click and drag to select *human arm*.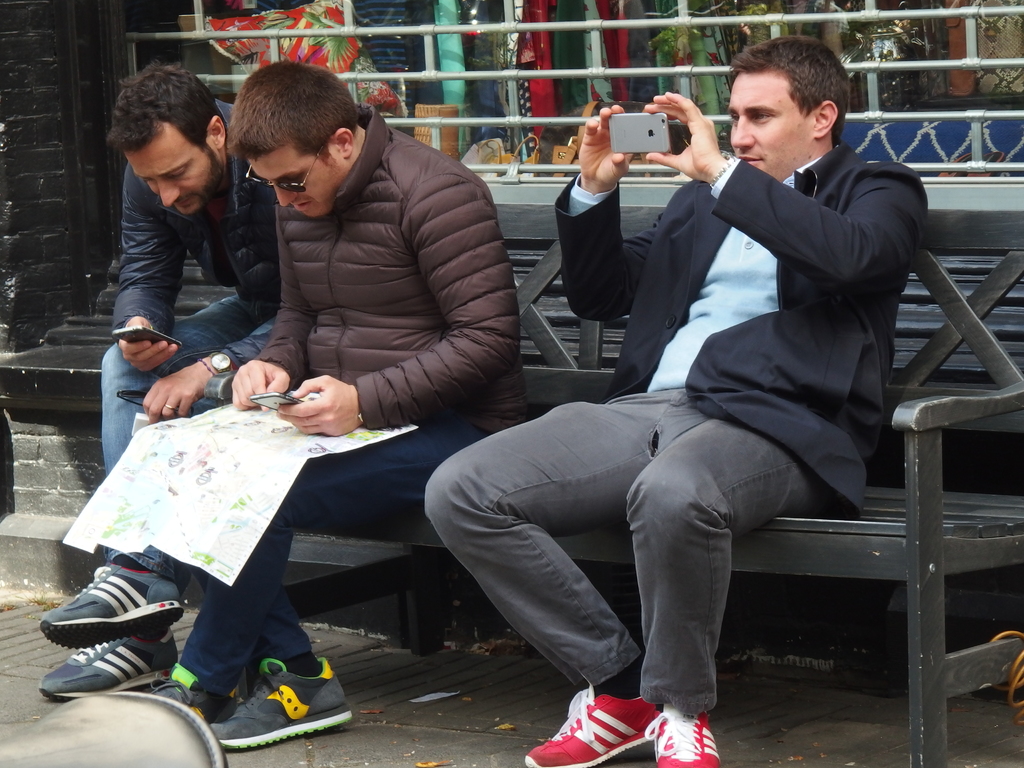
Selection: x1=641 y1=92 x2=928 y2=301.
